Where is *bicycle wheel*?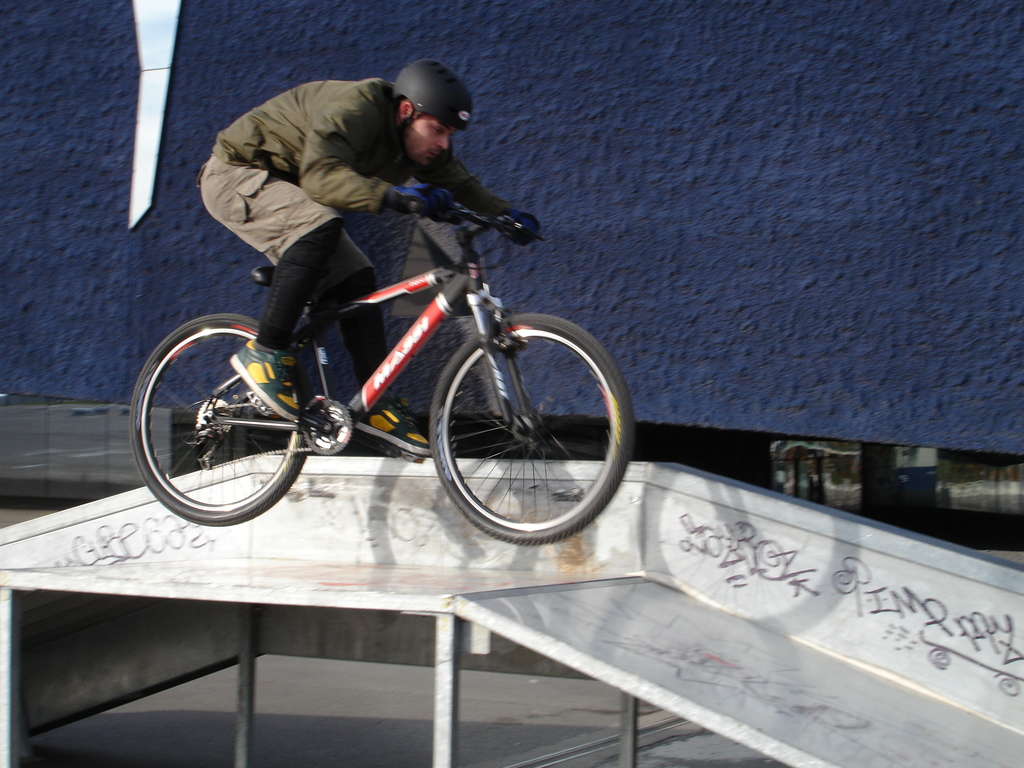
select_region(128, 307, 307, 528).
